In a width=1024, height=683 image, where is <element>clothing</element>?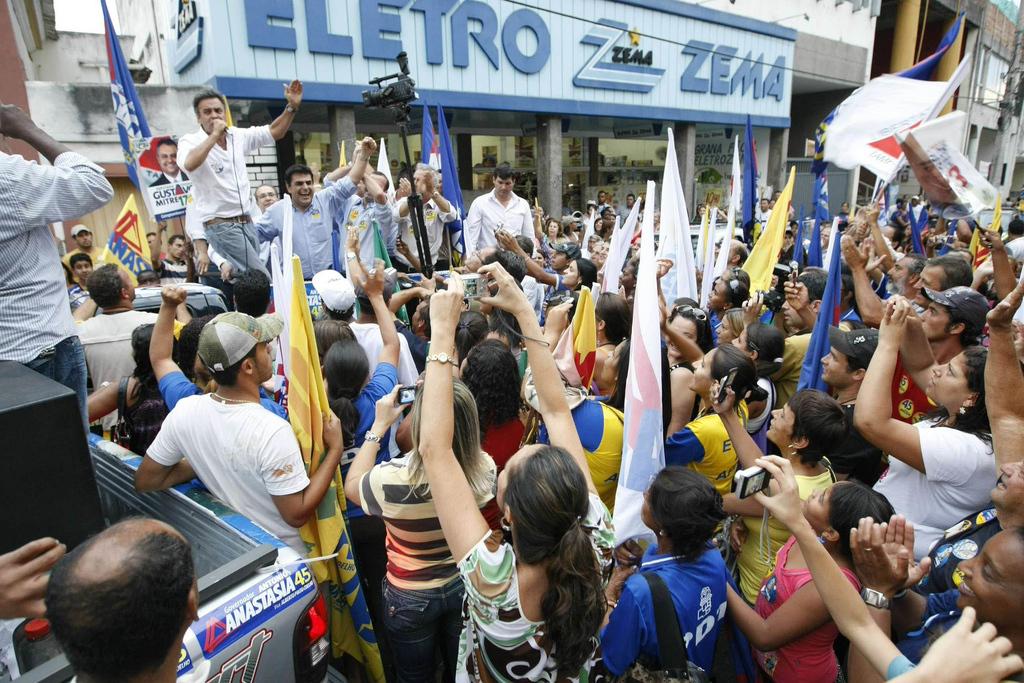
x1=118, y1=373, x2=170, y2=454.
